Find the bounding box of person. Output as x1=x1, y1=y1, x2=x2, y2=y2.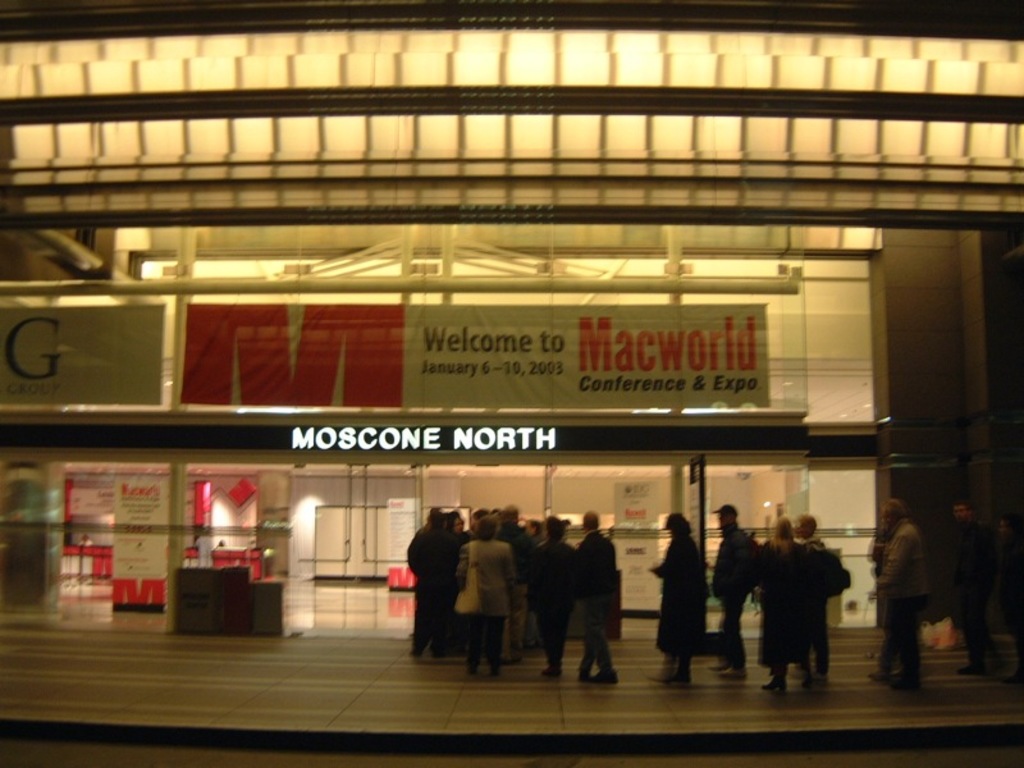
x1=801, y1=520, x2=847, y2=691.
